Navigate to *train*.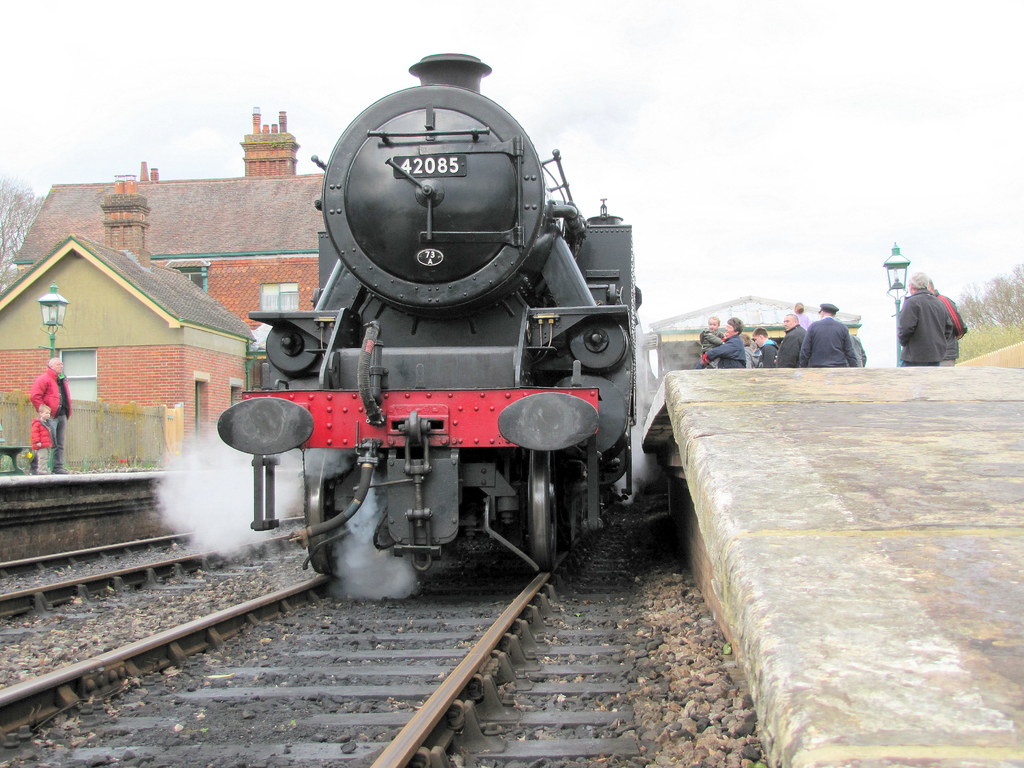
Navigation target: (left=216, top=52, right=653, bottom=575).
